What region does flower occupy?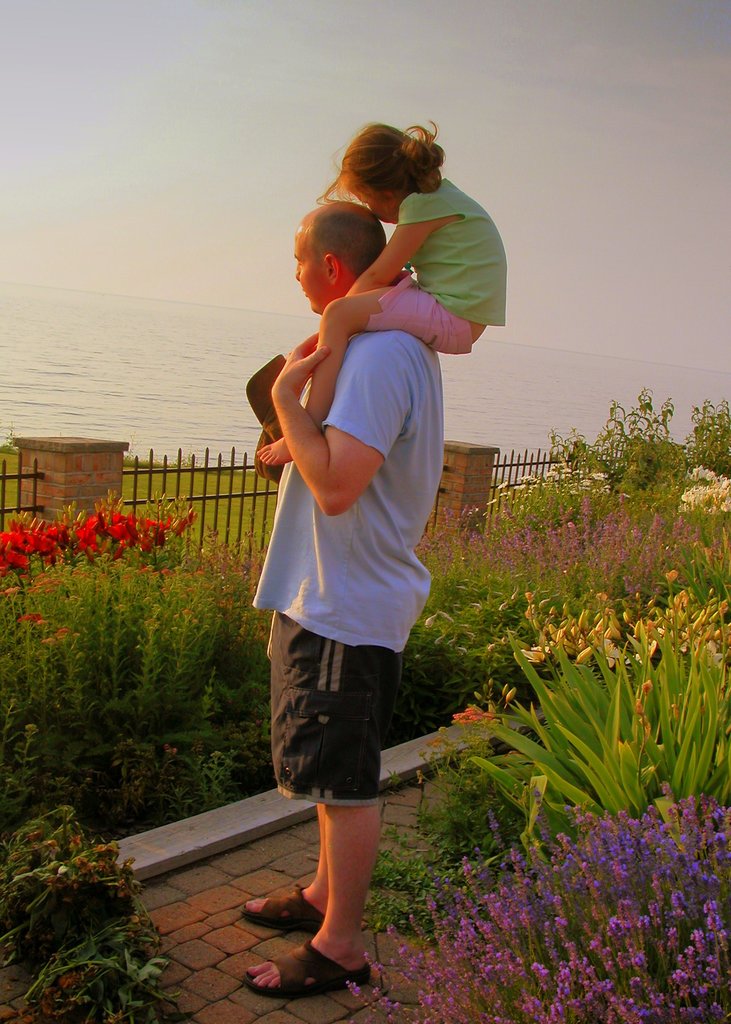
[x1=453, y1=702, x2=492, y2=727].
